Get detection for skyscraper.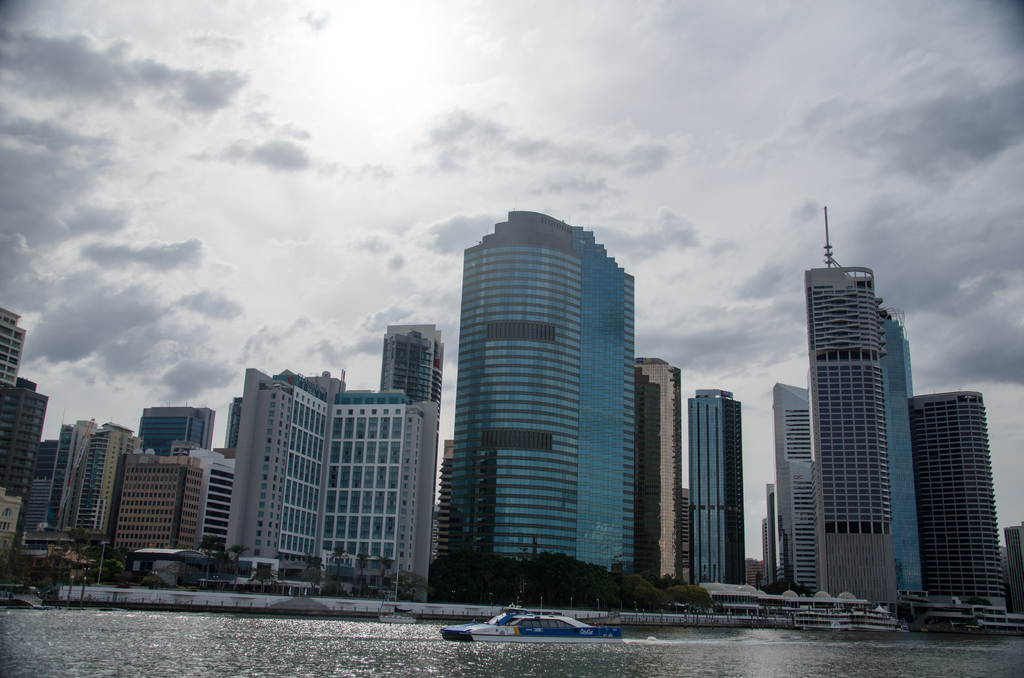
Detection: detection(0, 371, 49, 513).
